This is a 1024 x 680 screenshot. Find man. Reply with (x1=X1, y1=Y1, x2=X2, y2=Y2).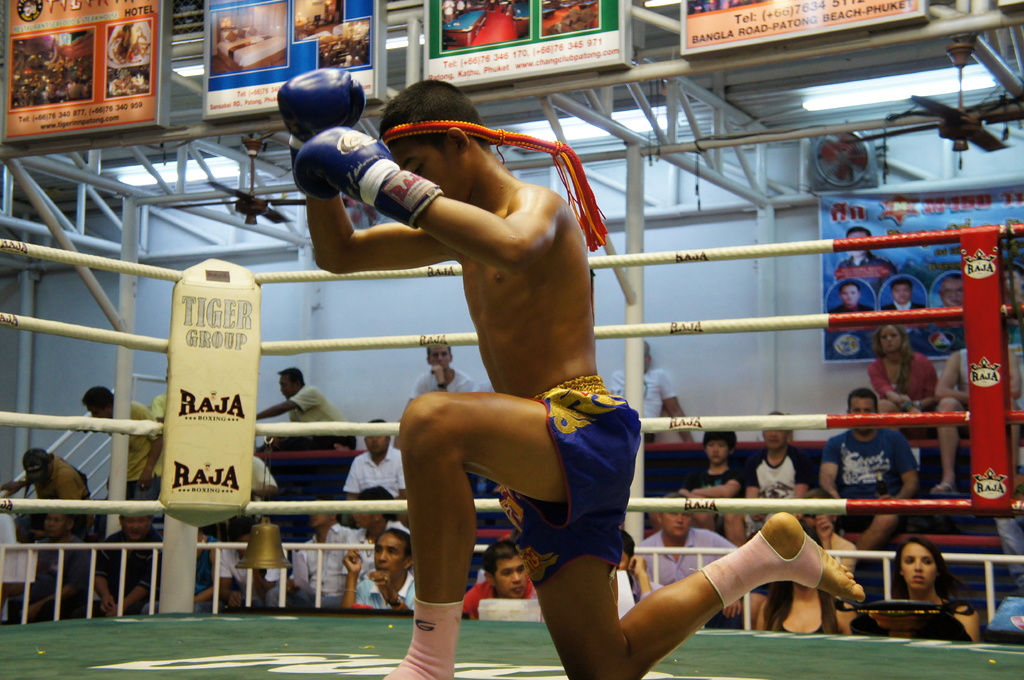
(x1=639, y1=493, x2=740, y2=617).
